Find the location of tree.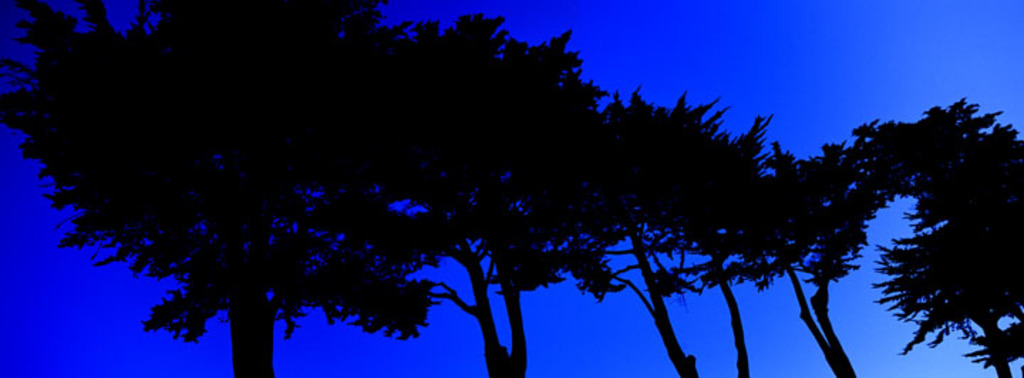
Location: region(0, 0, 387, 377).
